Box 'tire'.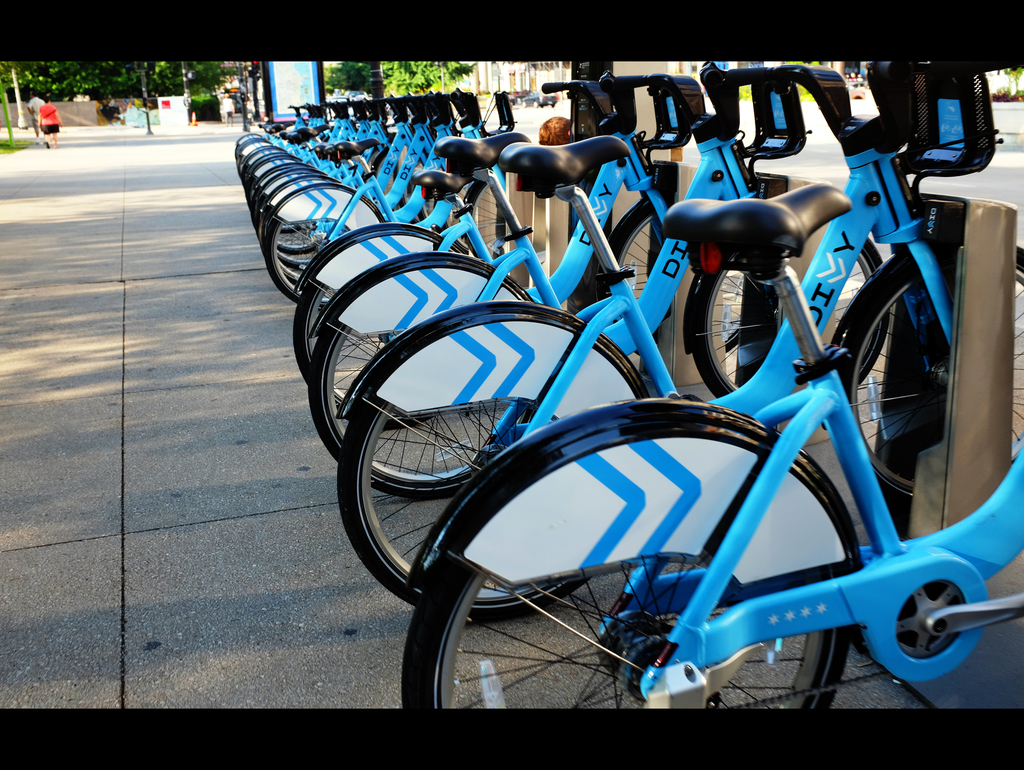
bbox(400, 420, 852, 716).
